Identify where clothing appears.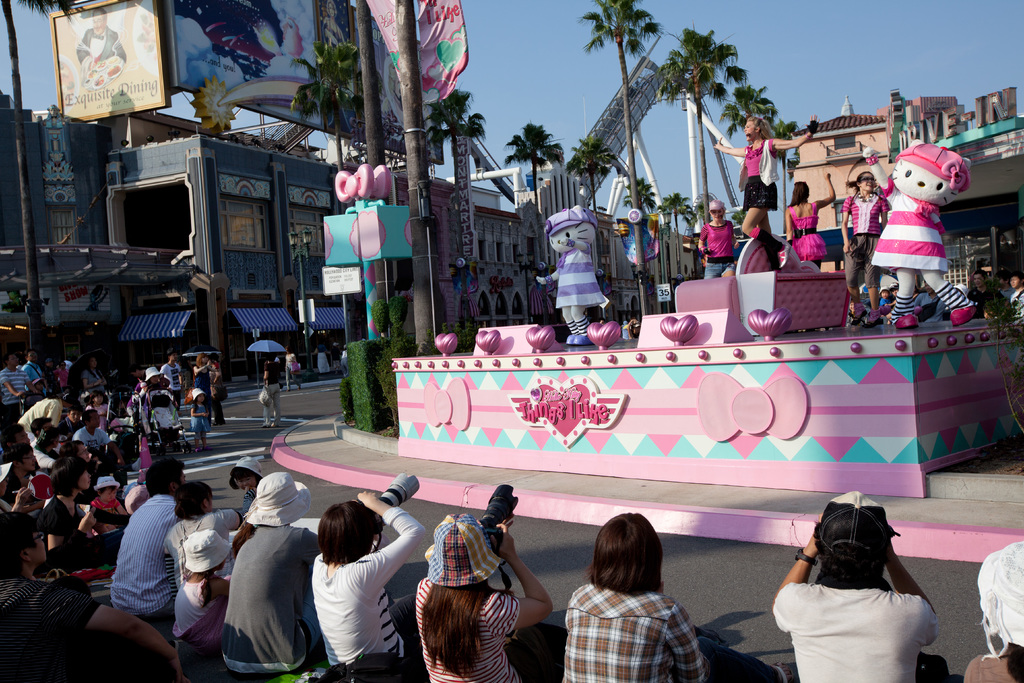
Appears at {"x1": 166, "y1": 358, "x2": 177, "y2": 399}.
